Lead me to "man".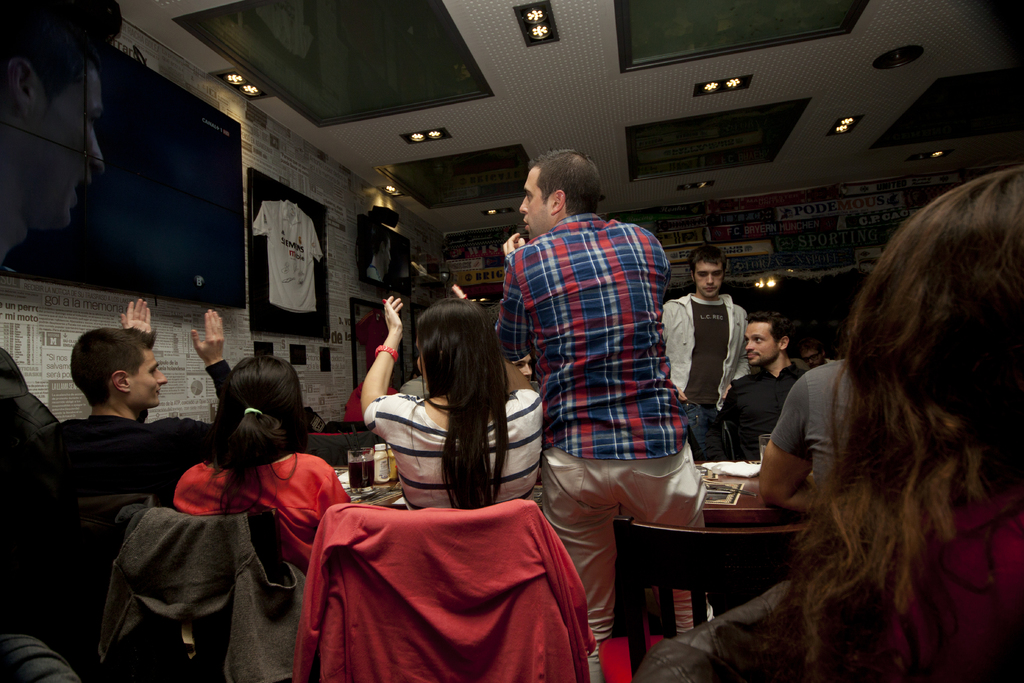
Lead to [x1=654, y1=237, x2=753, y2=457].
